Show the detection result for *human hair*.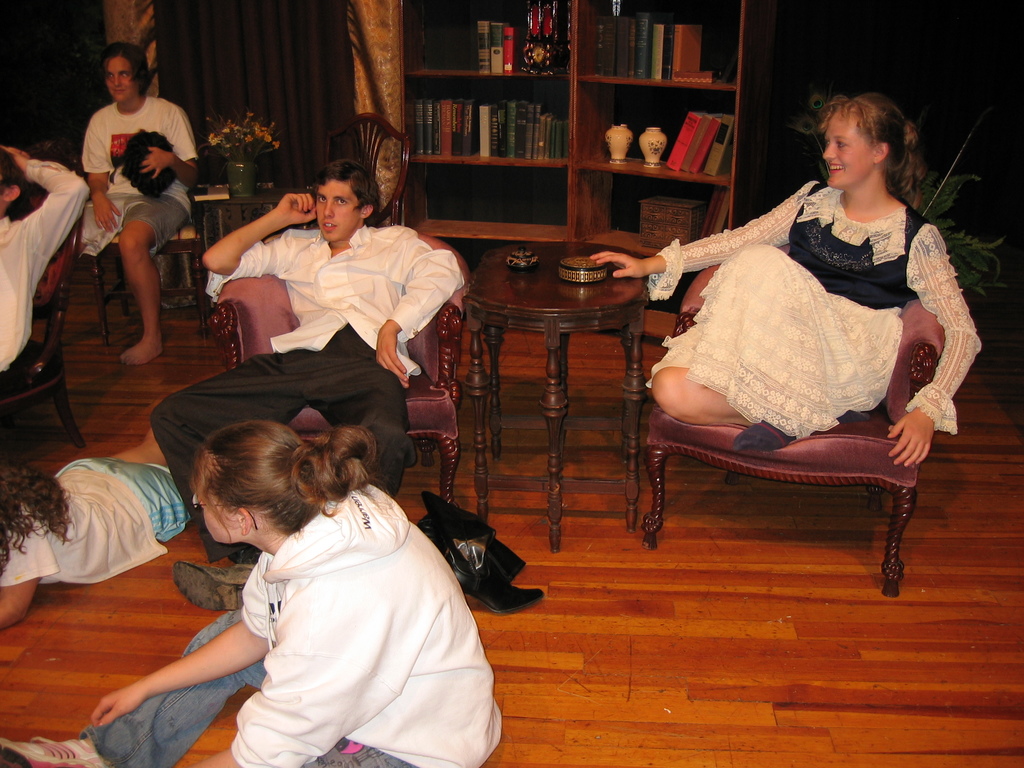
0,465,77,578.
